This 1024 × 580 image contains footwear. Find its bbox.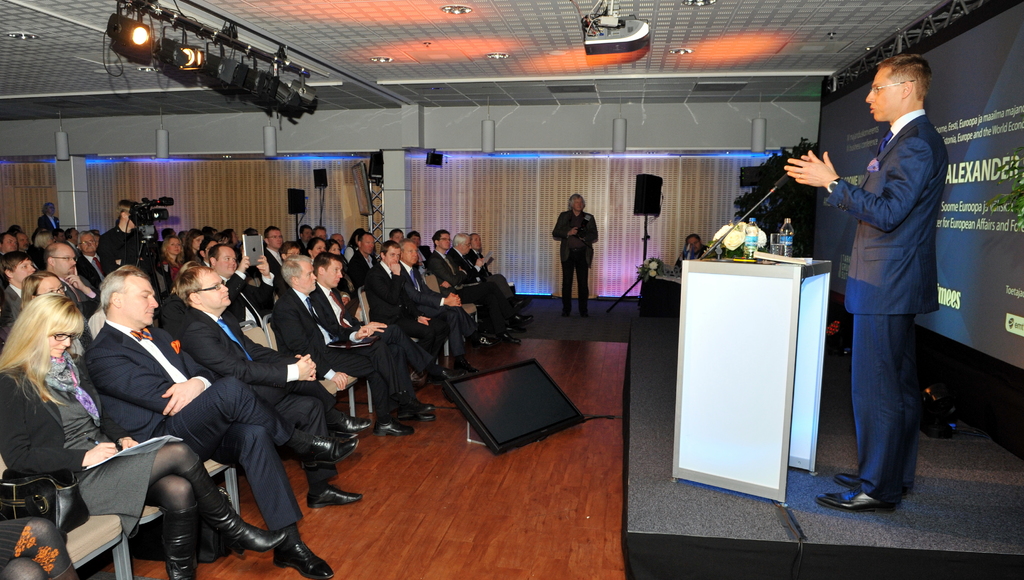
303:436:361:467.
